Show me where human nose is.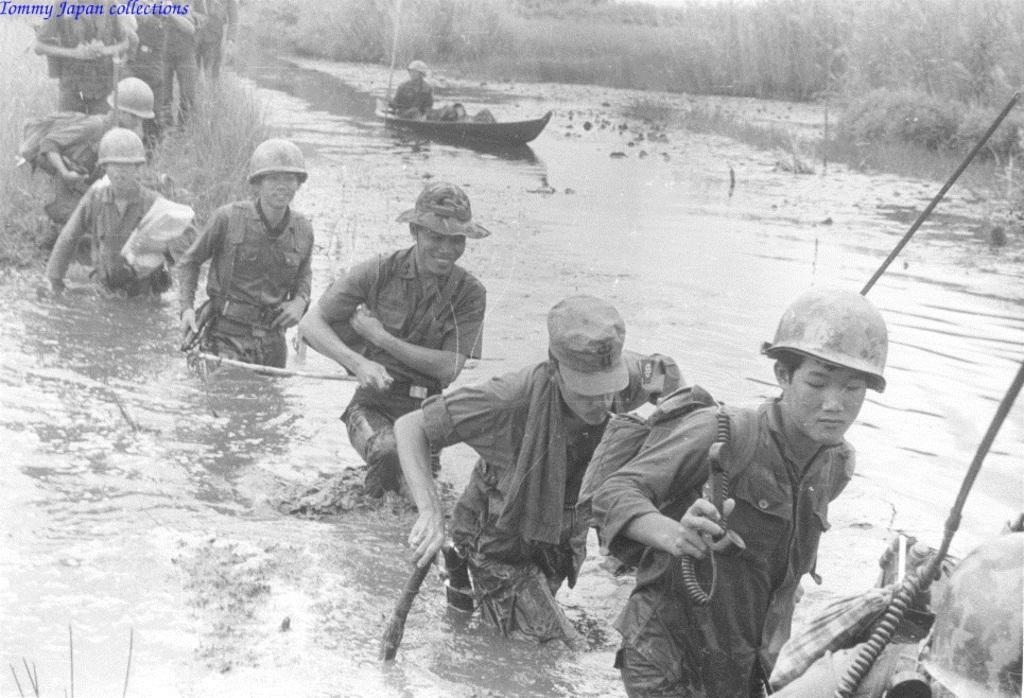
human nose is at x1=819, y1=384, x2=845, y2=416.
